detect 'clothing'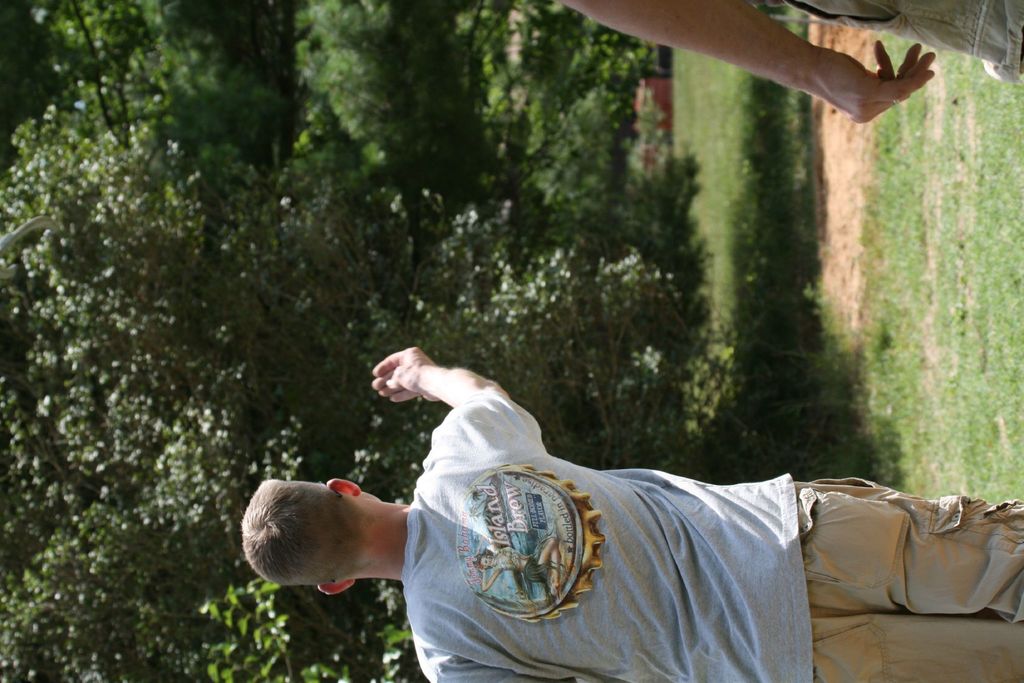
(746, 0, 1023, 81)
